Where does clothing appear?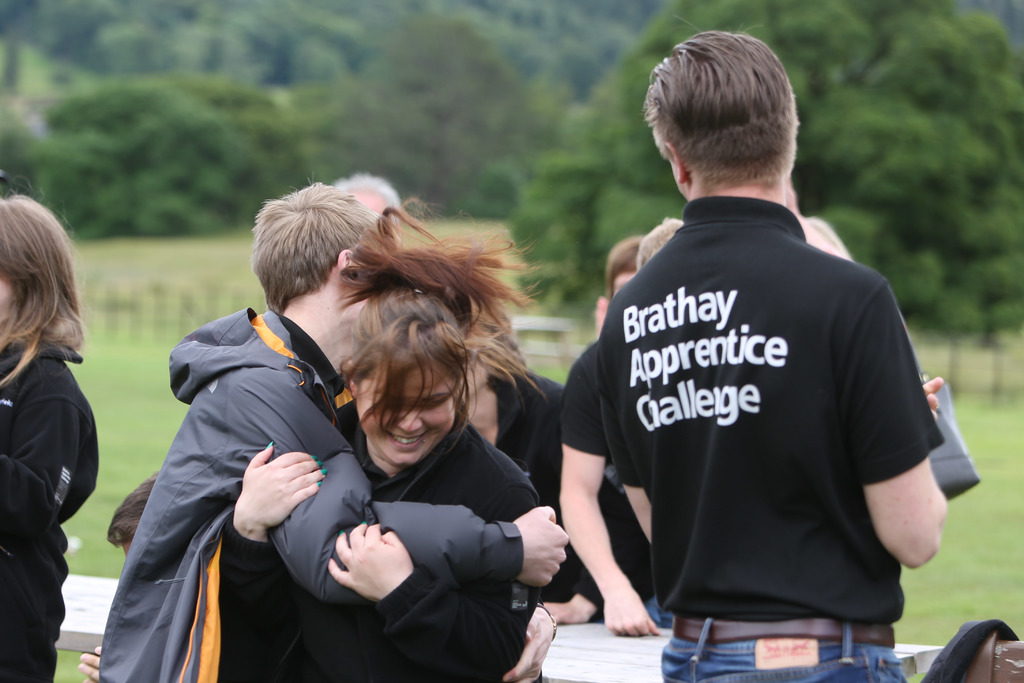
Appears at [x1=89, y1=306, x2=524, y2=682].
